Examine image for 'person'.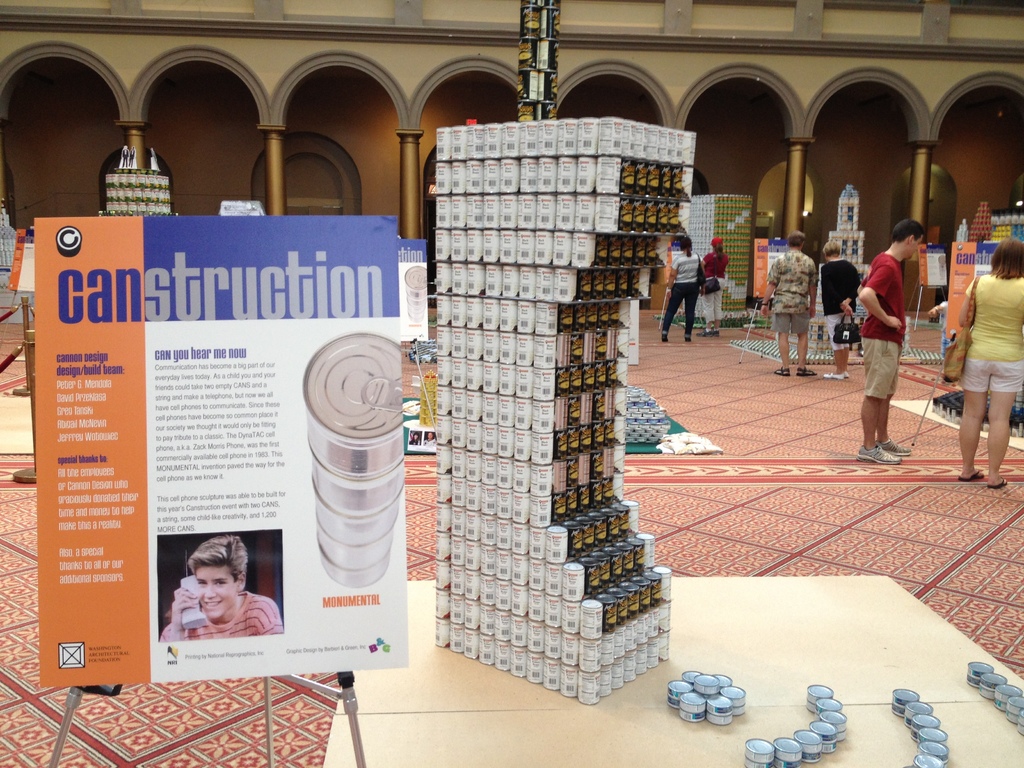
Examination result: 660,235,707,342.
